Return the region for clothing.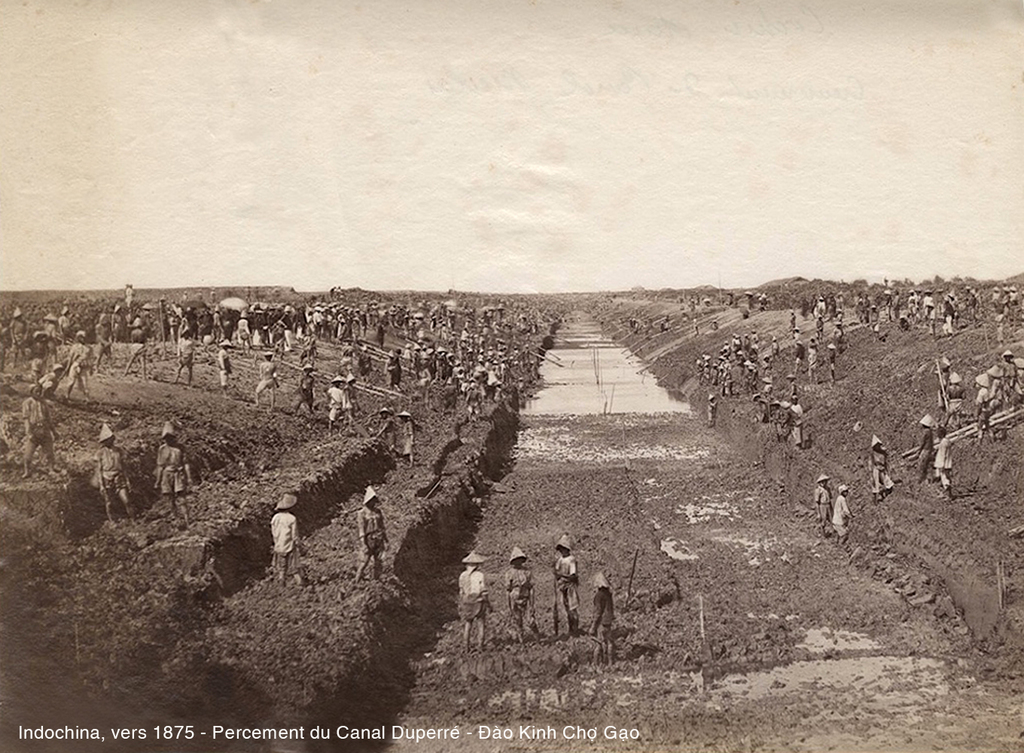
detection(361, 514, 386, 580).
